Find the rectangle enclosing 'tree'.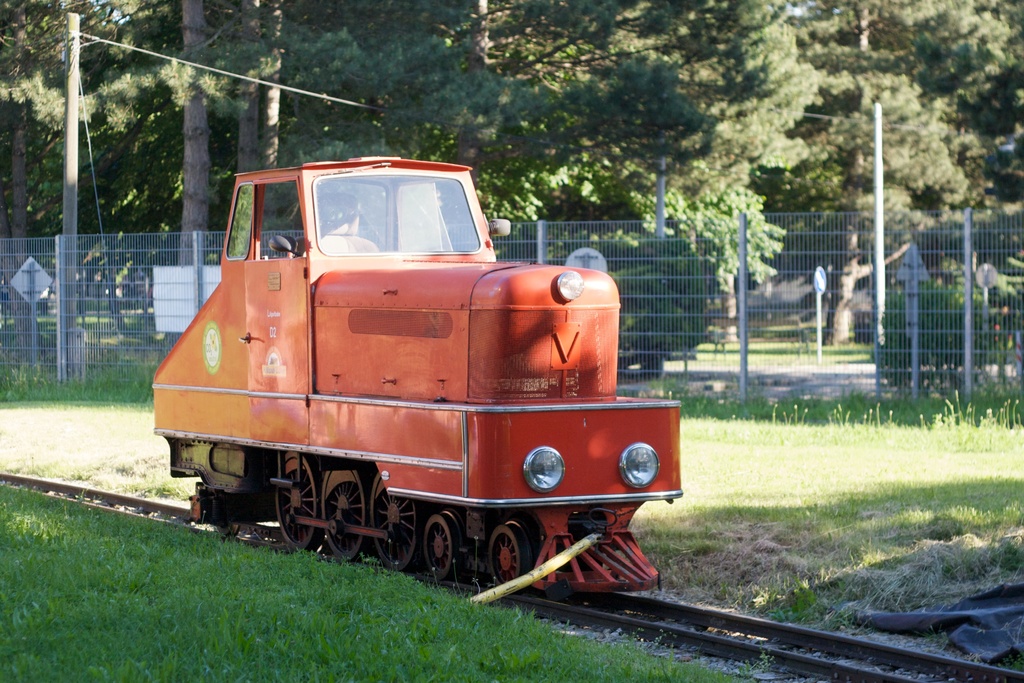
bbox(472, 153, 783, 306).
